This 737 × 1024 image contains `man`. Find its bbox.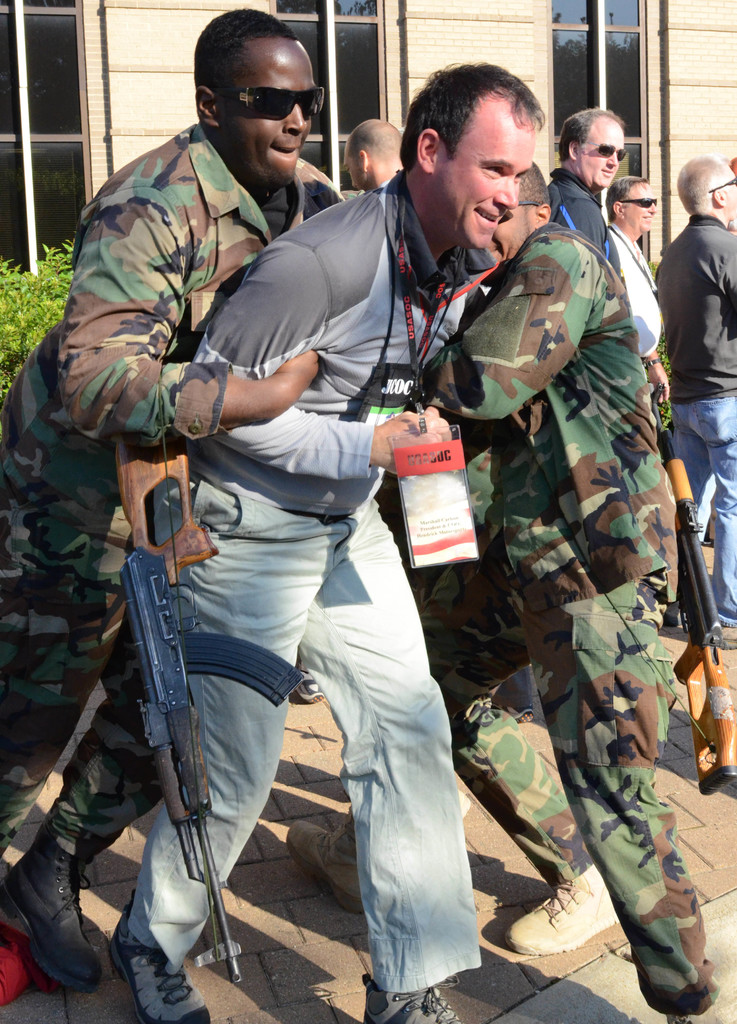
{"x1": 414, "y1": 159, "x2": 722, "y2": 1023}.
